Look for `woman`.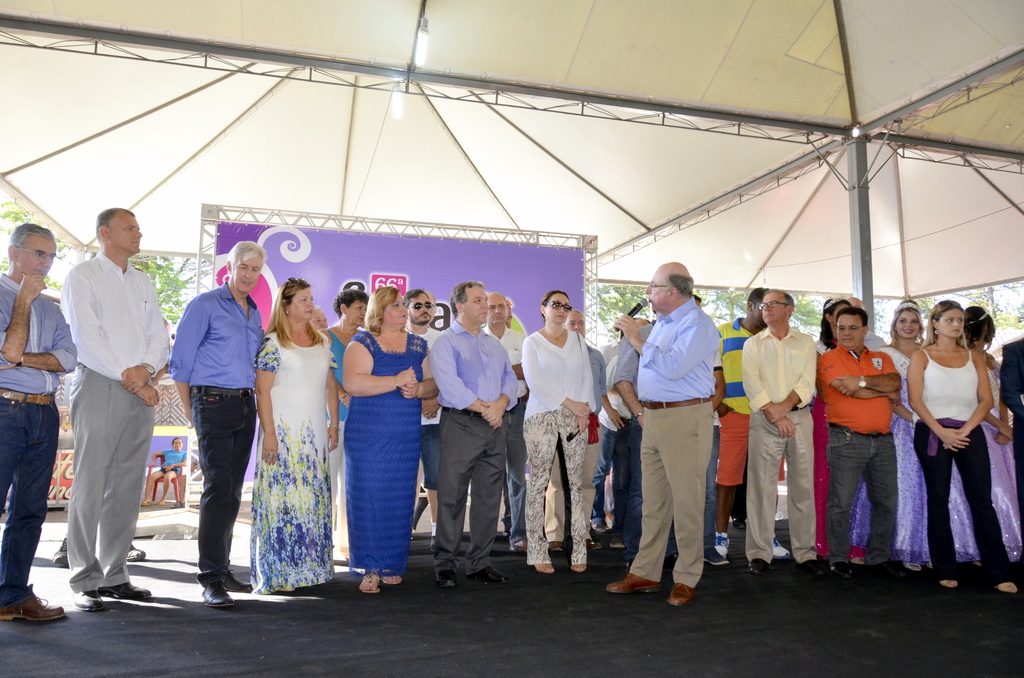
Found: crop(344, 288, 440, 592).
